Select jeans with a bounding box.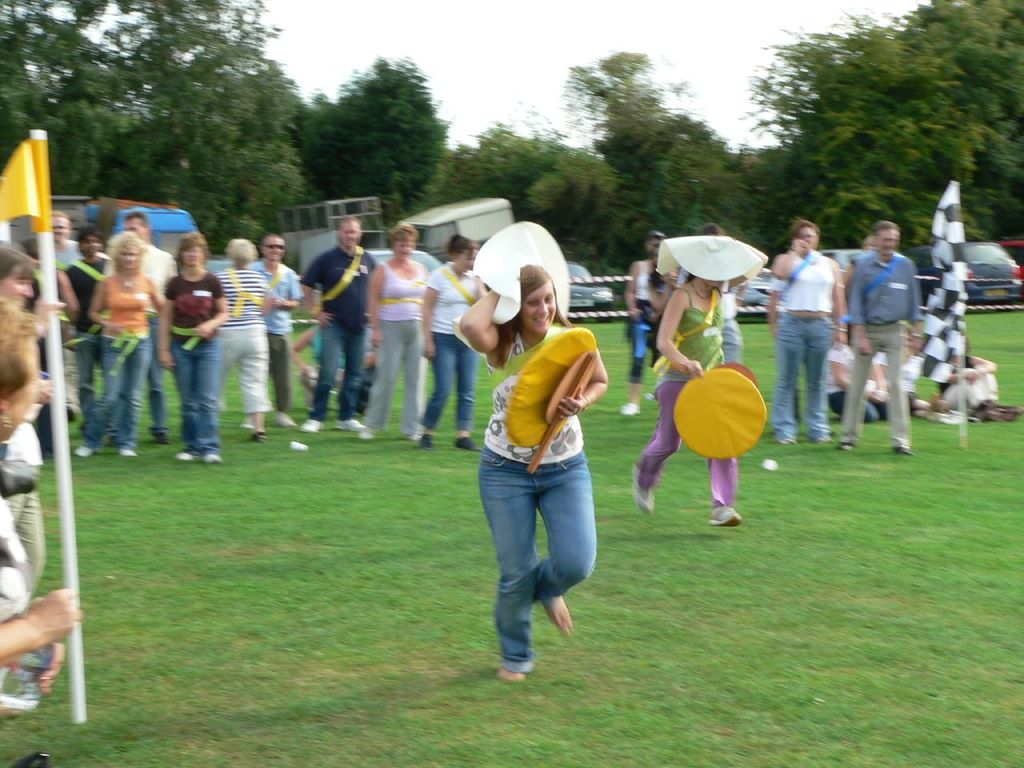
<bbox>142, 339, 172, 434</bbox>.
